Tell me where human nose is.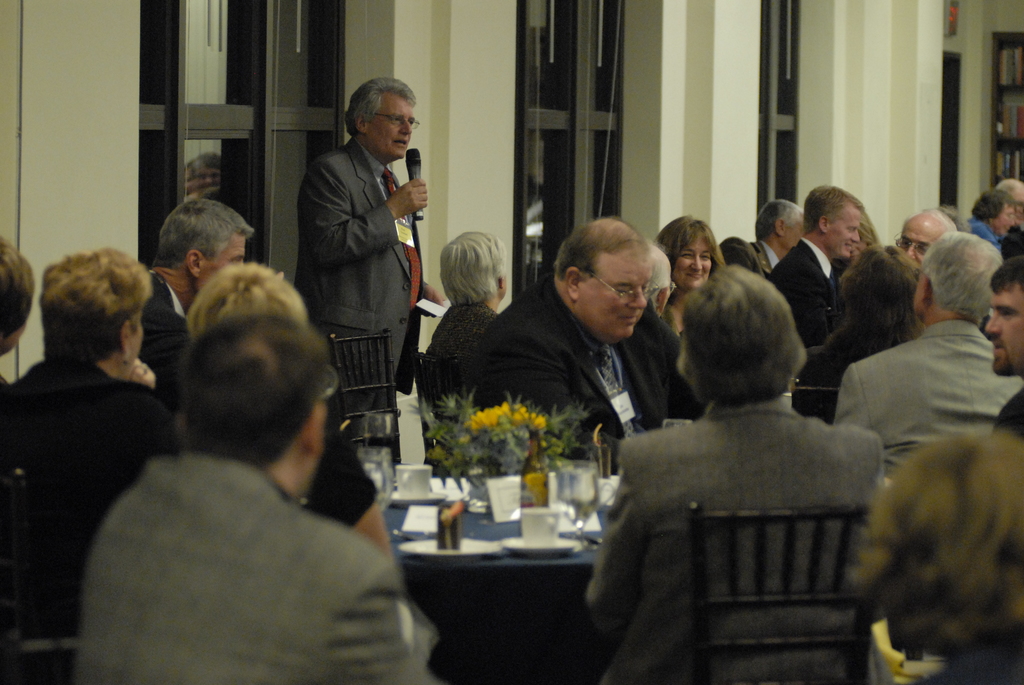
human nose is at x1=403, y1=121, x2=409, y2=135.
